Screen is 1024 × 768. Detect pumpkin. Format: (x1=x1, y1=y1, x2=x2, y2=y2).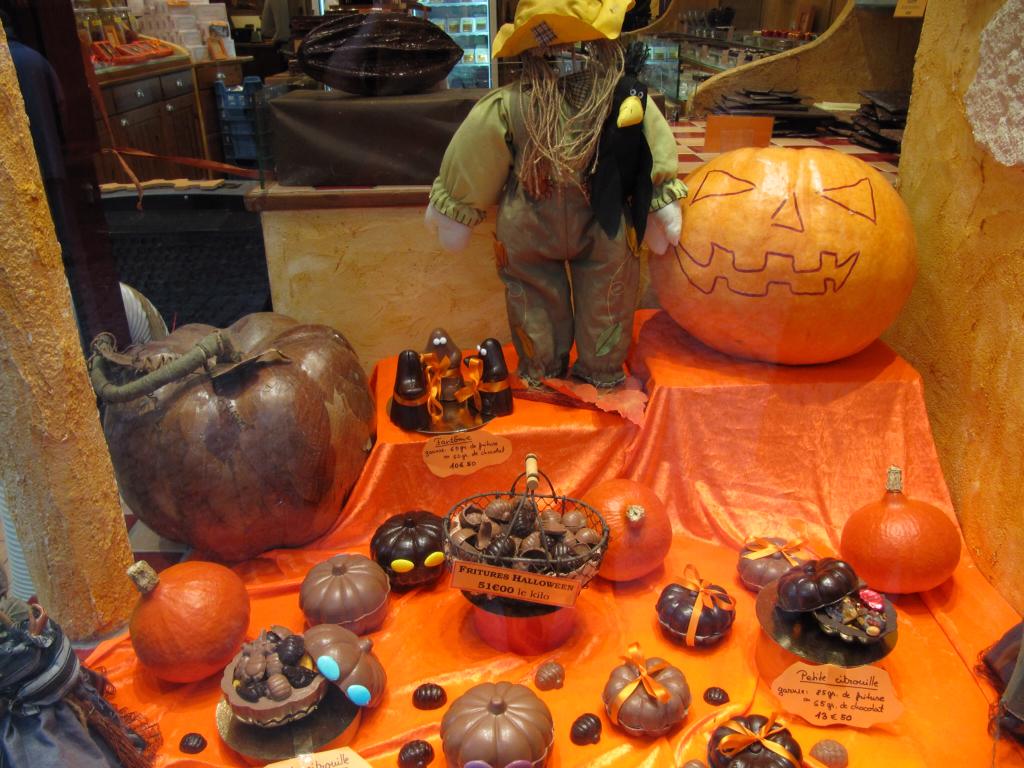
(x1=658, y1=577, x2=739, y2=639).
